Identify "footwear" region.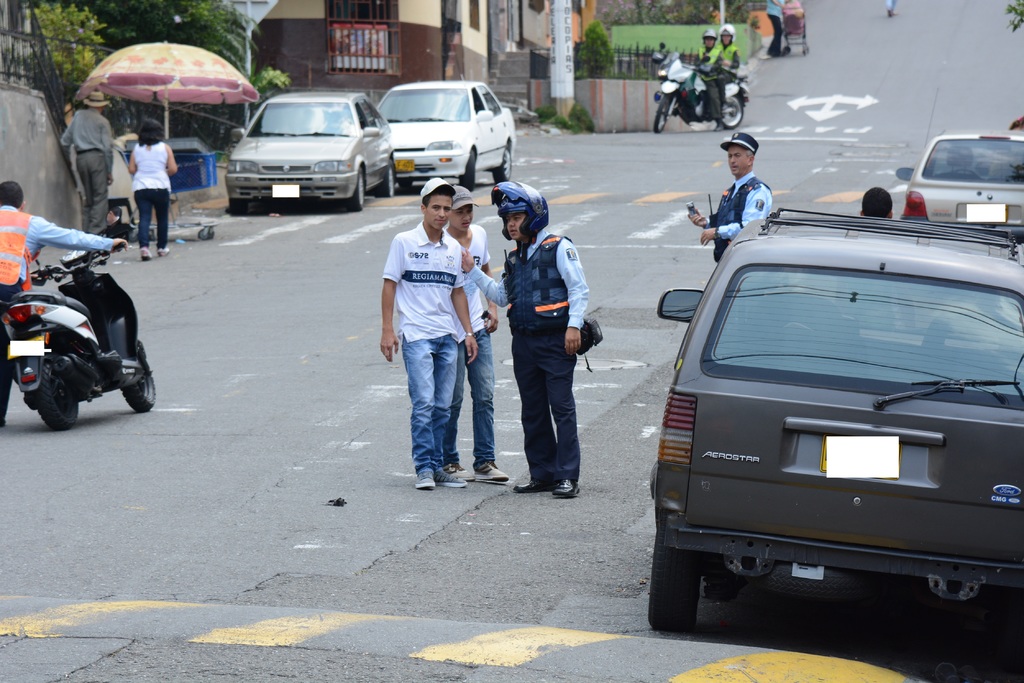
Region: rect(413, 461, 439, 494).
